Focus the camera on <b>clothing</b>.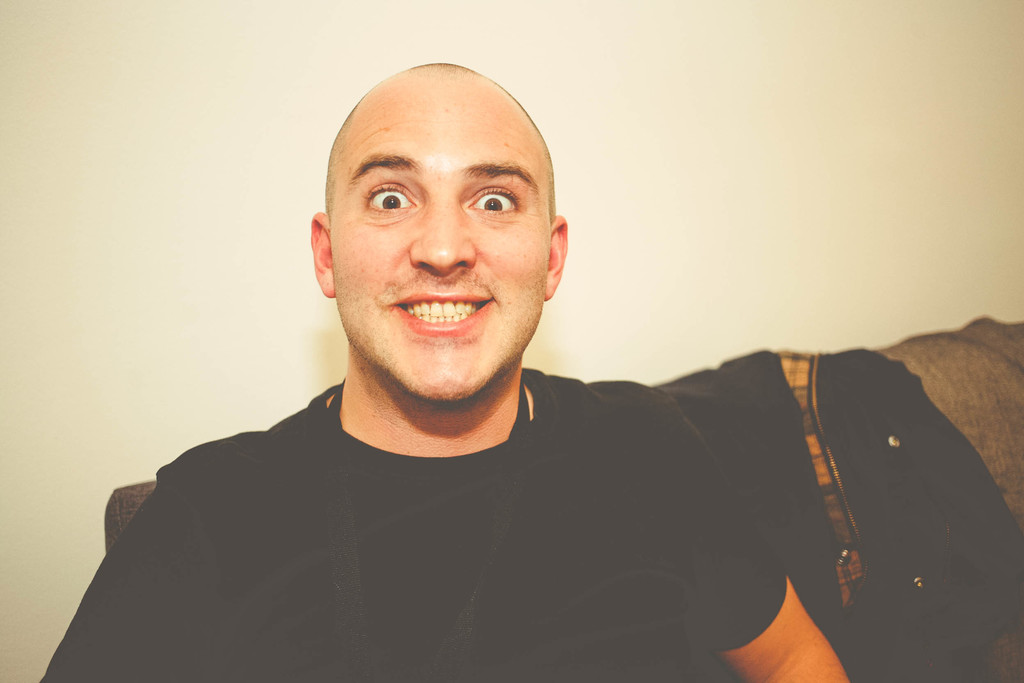
Focus region: <bbox>26, 369, 788, 682</bbox>.
